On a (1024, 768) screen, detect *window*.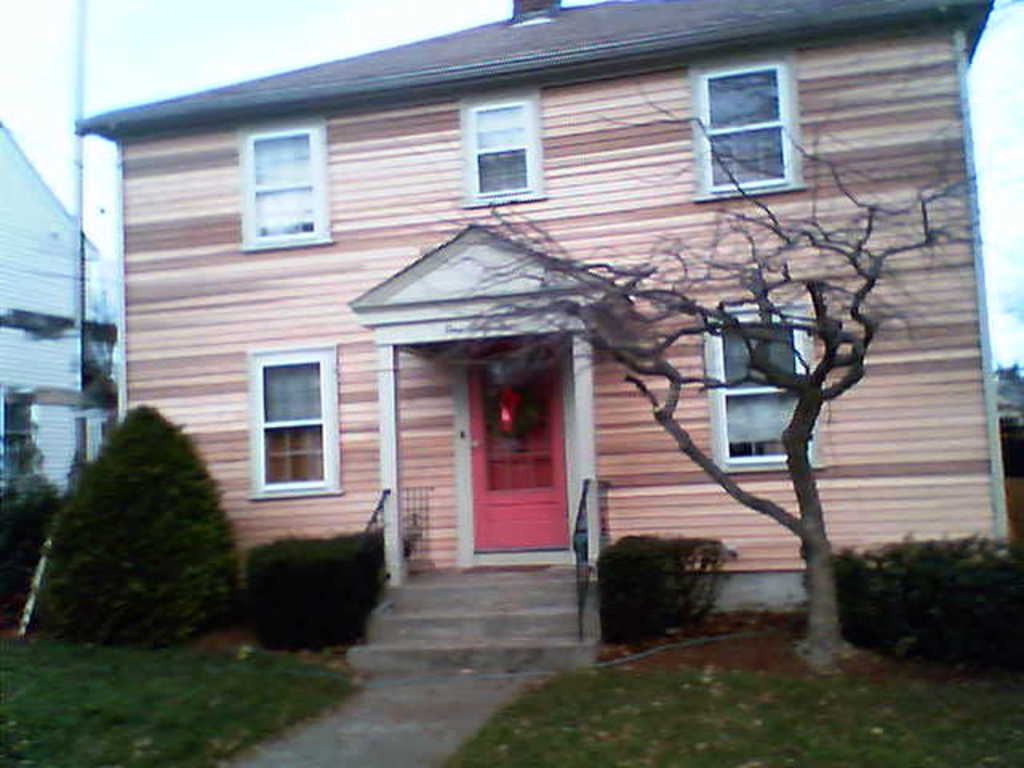
235:334:339:496.
